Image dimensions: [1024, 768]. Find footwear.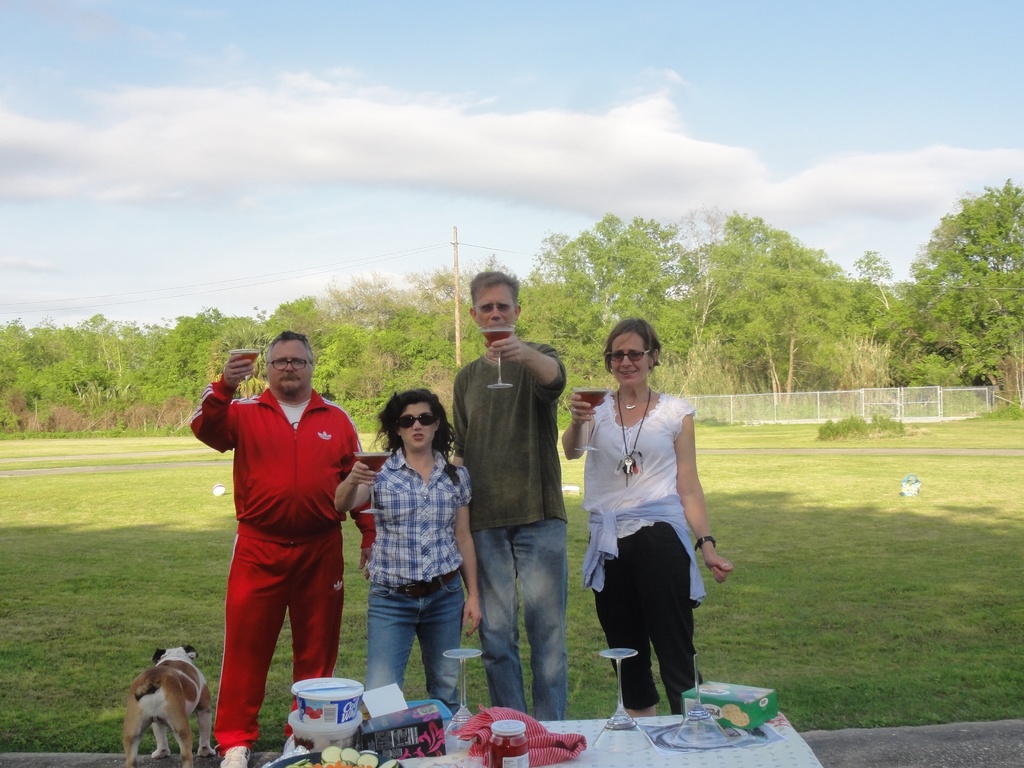
<region>219, 745, 252, 767</region>.
